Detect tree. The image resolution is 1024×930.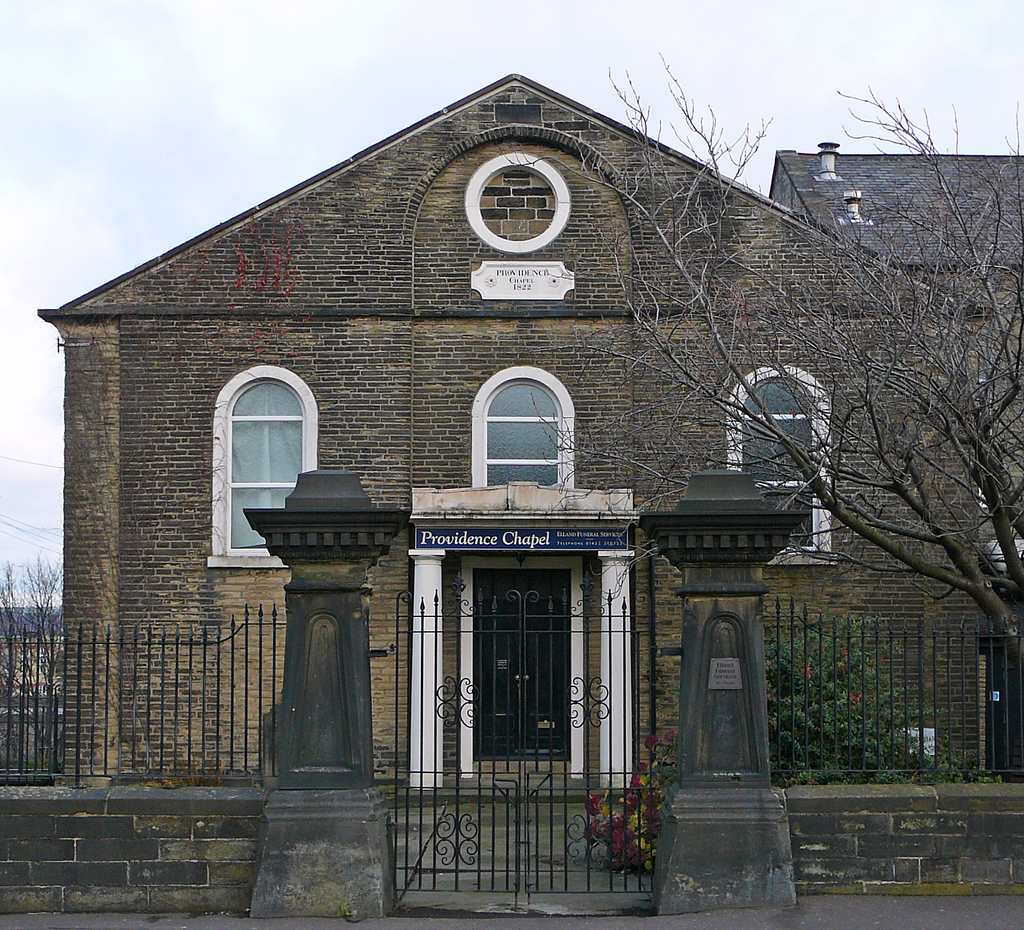
l=0, t=541, r=64, b=783.
